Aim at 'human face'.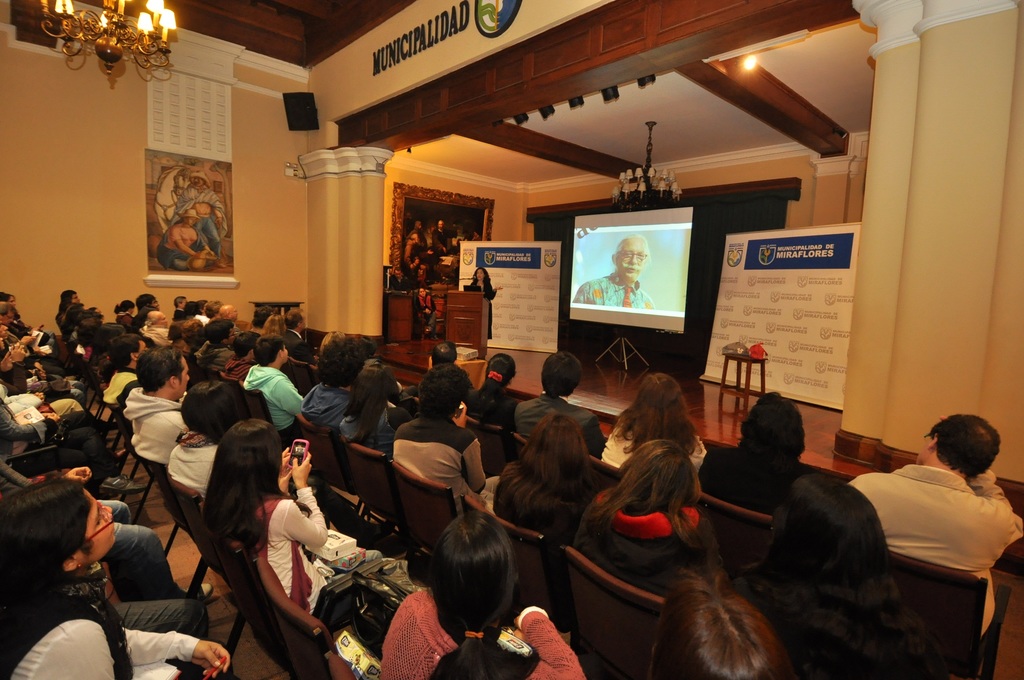
Aimed at [611,238,646,281].
